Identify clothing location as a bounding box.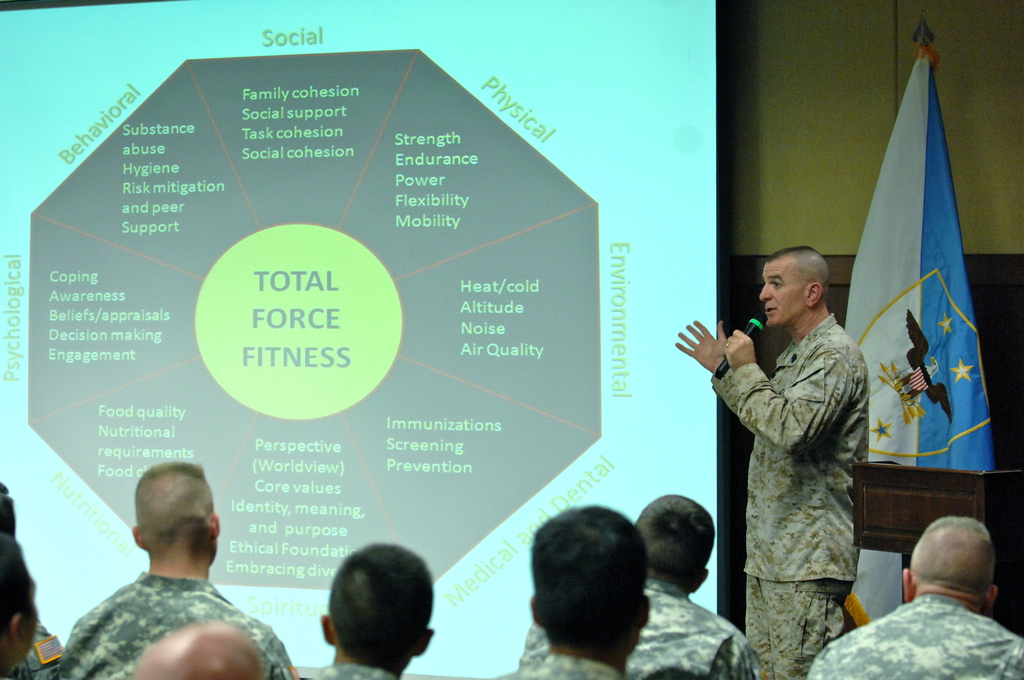
detection(490, 653, 623, 679).
